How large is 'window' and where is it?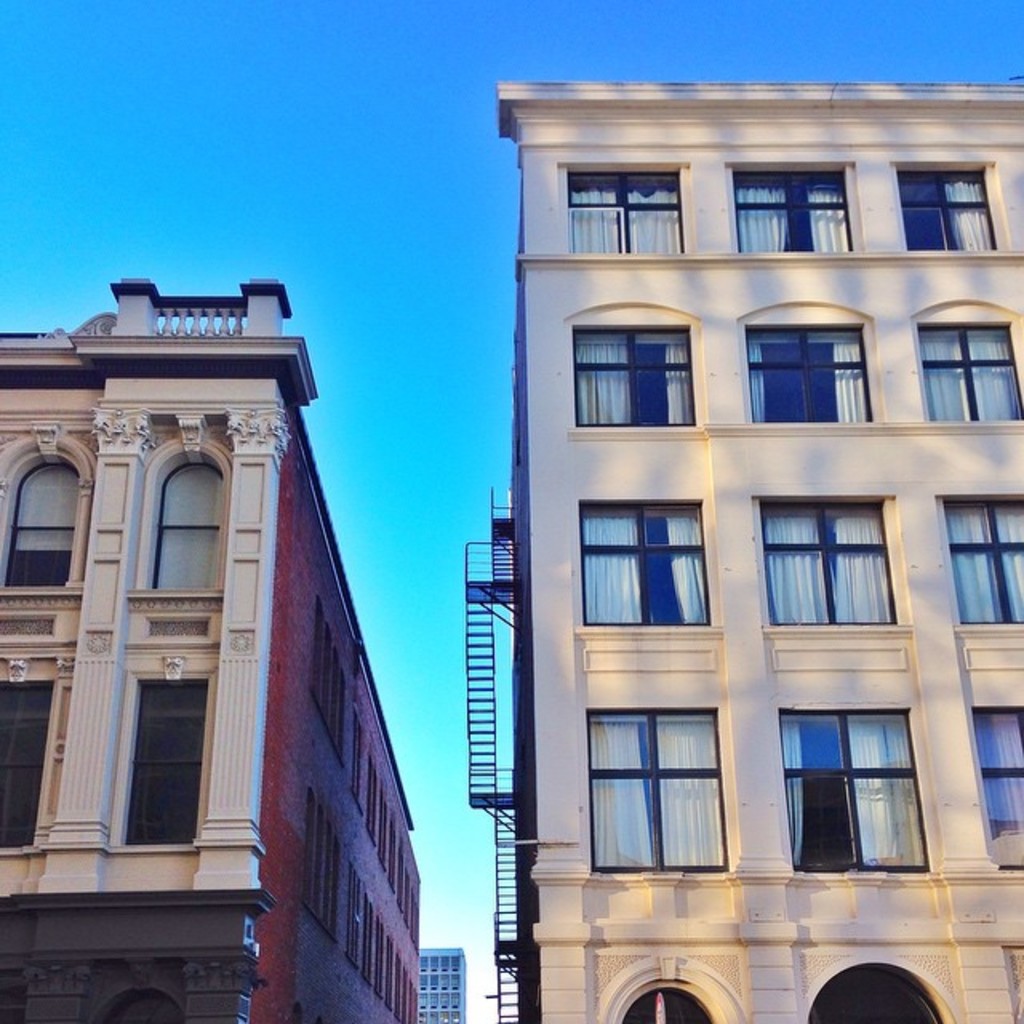
Bounding box: x1=144, y1=678, x2=221, y2=850.
